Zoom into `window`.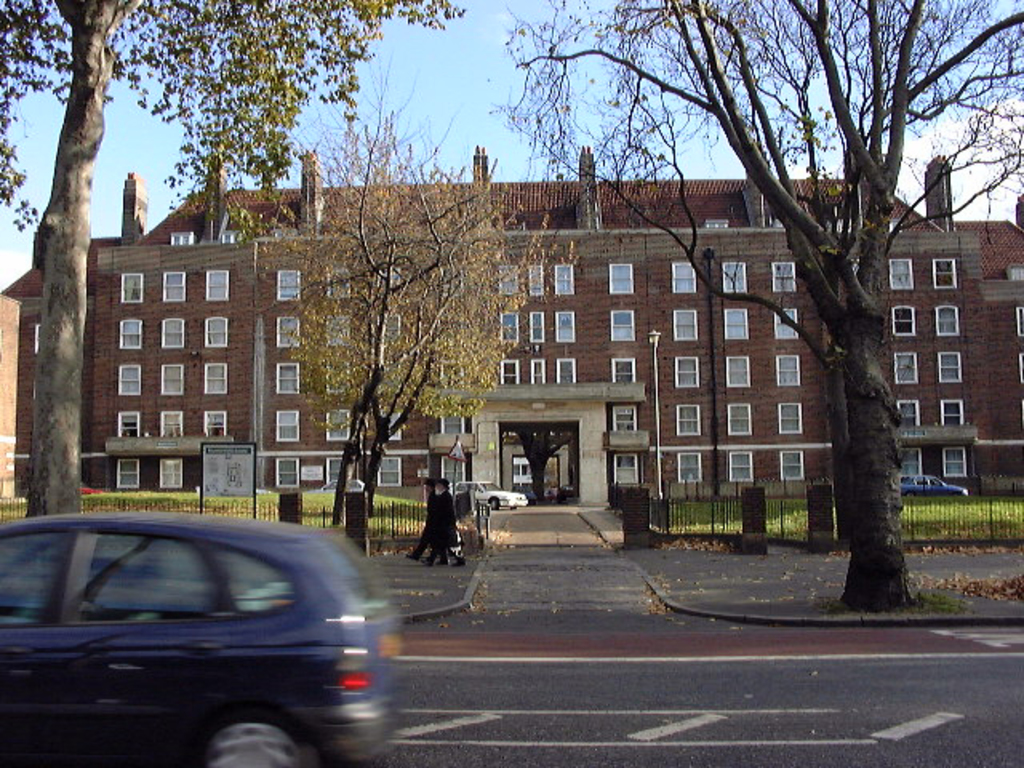
Zoom target: box=[325, 314, 350, 346].
